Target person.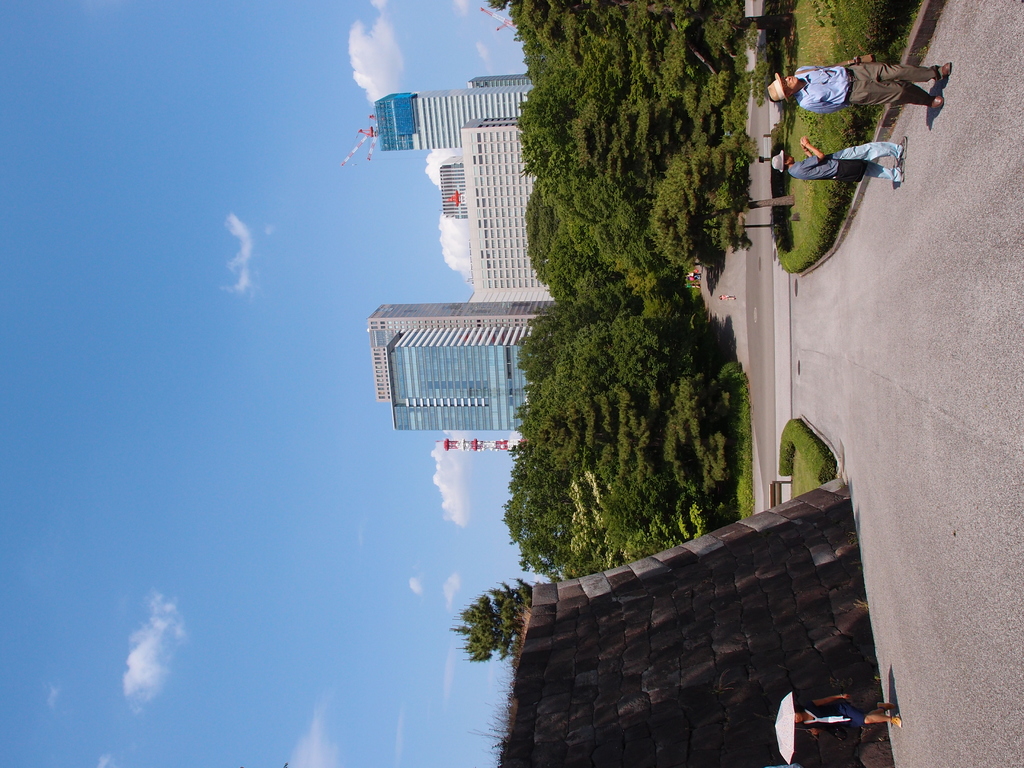
Target region: 776/694/901/729.
